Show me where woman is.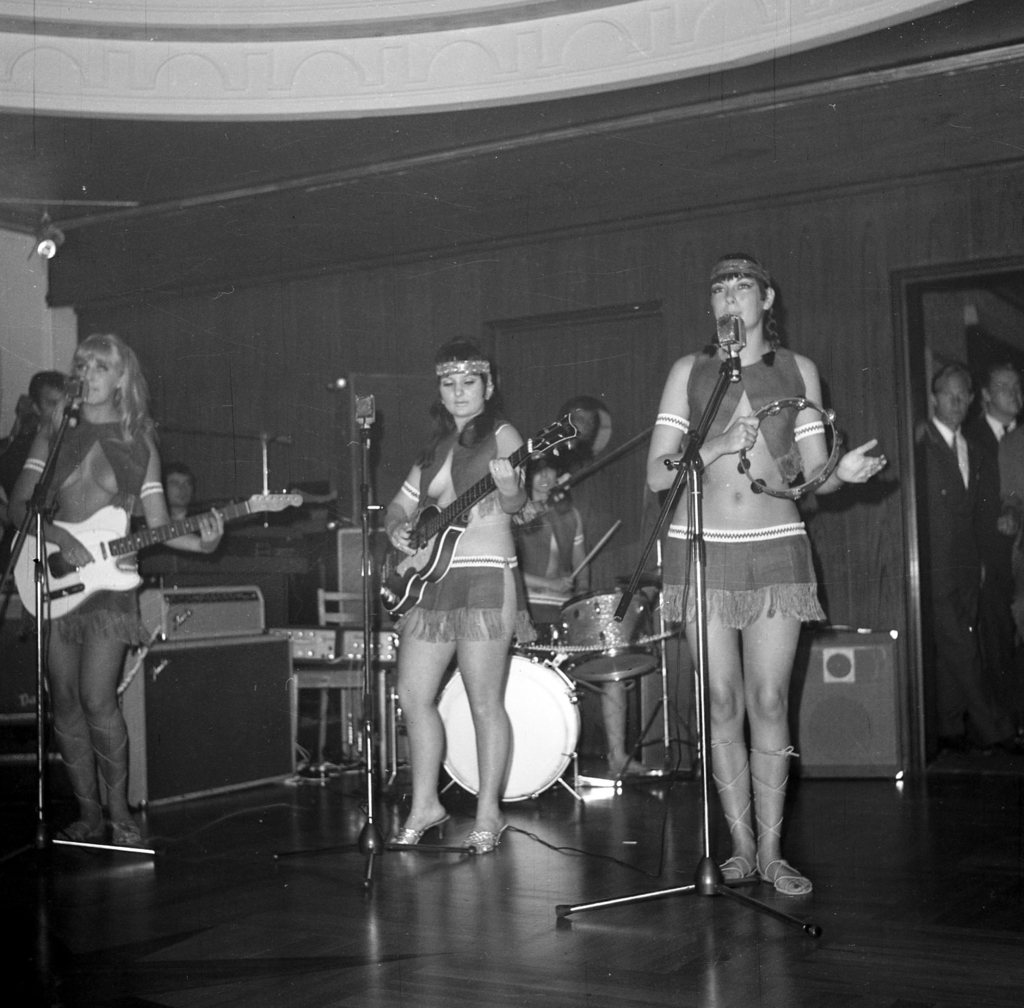
woman is at select_region(504, 452, 588, 626).
